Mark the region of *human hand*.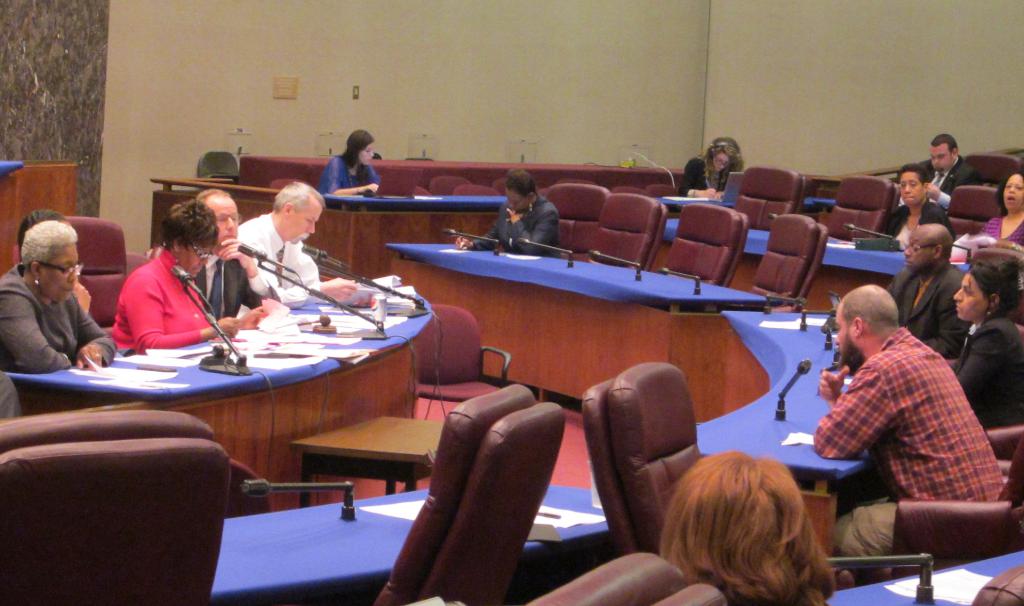
Region: [x1=715, y1=189, x2=726, y2=199].
